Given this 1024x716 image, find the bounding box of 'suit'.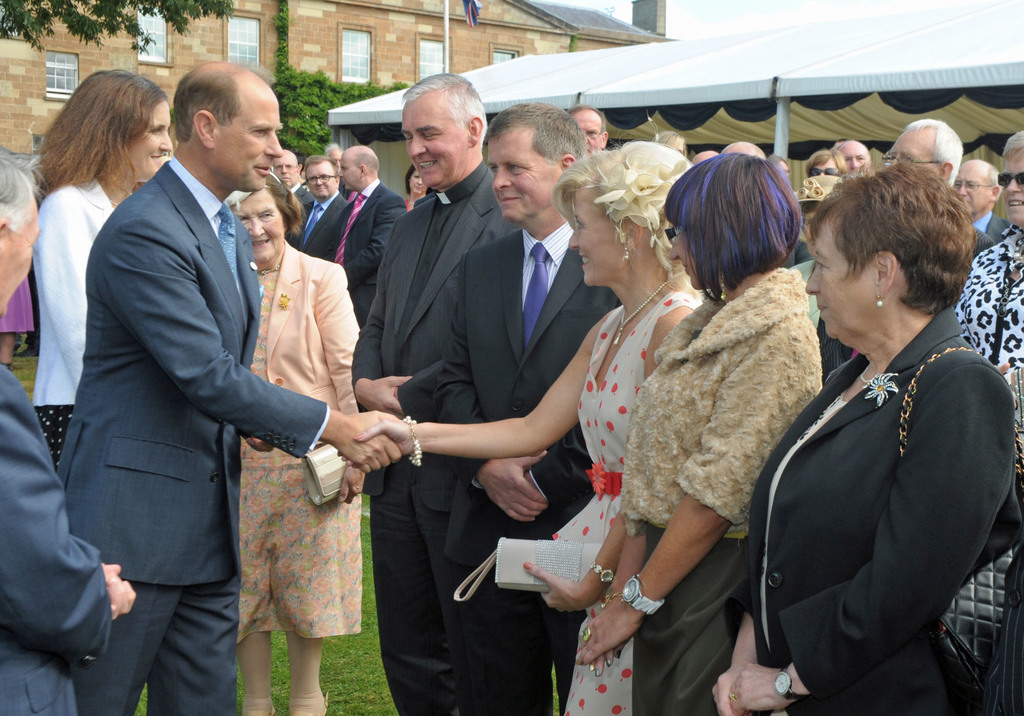
detection(420, 211, 612, 715).
